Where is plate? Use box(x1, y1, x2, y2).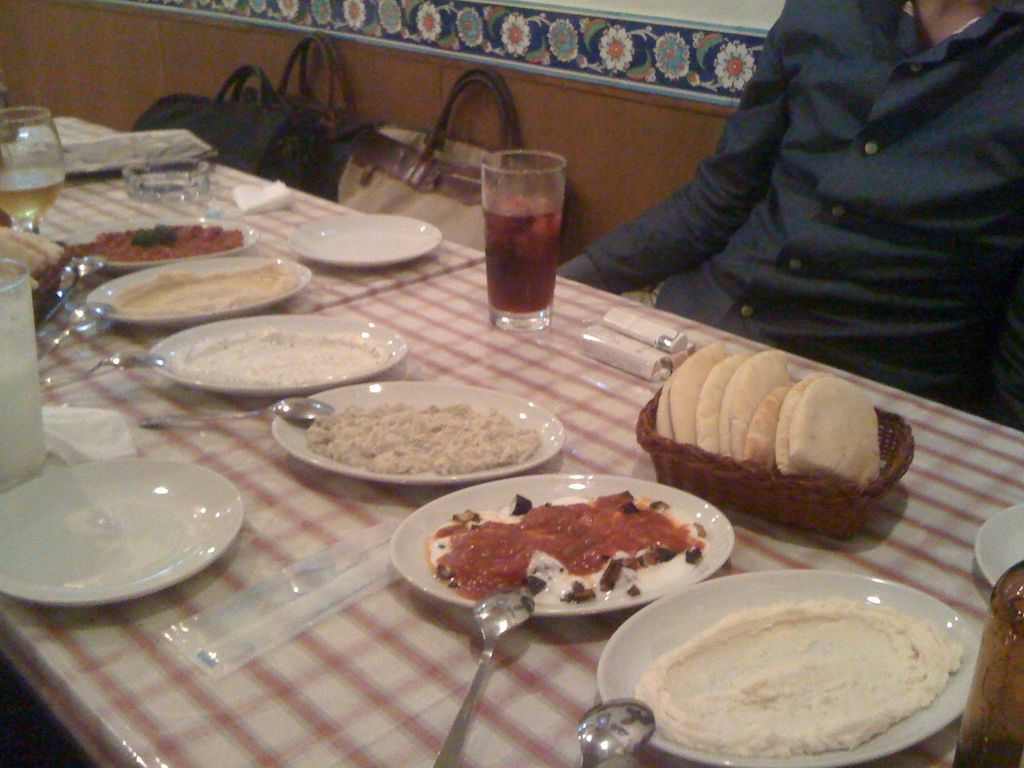
box(967, 502, 1023, 591).
